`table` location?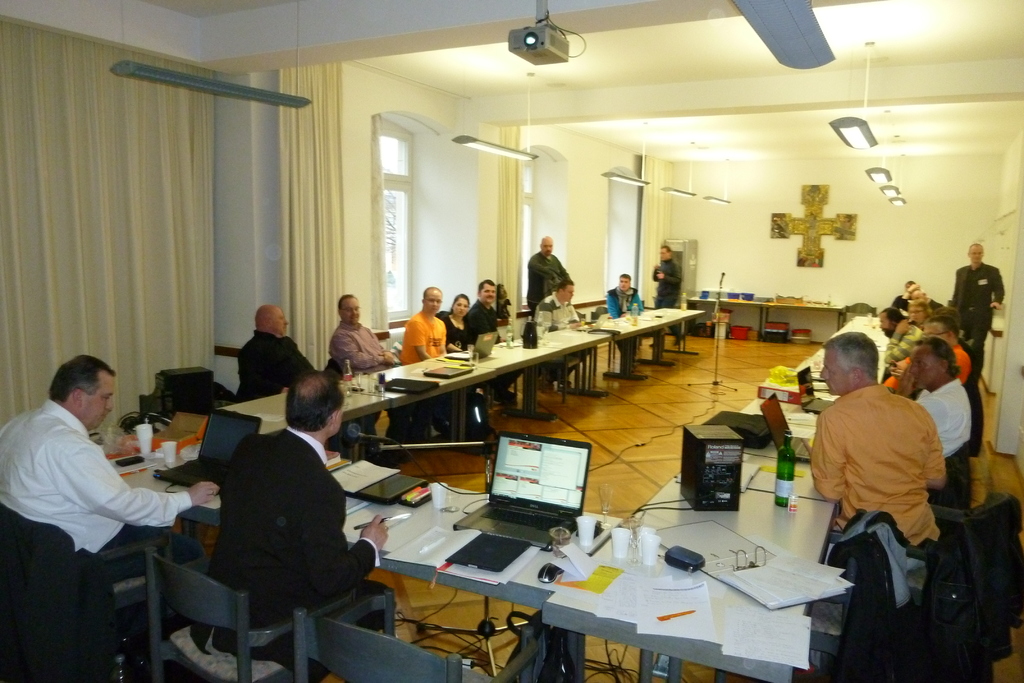
581,315,659,383
